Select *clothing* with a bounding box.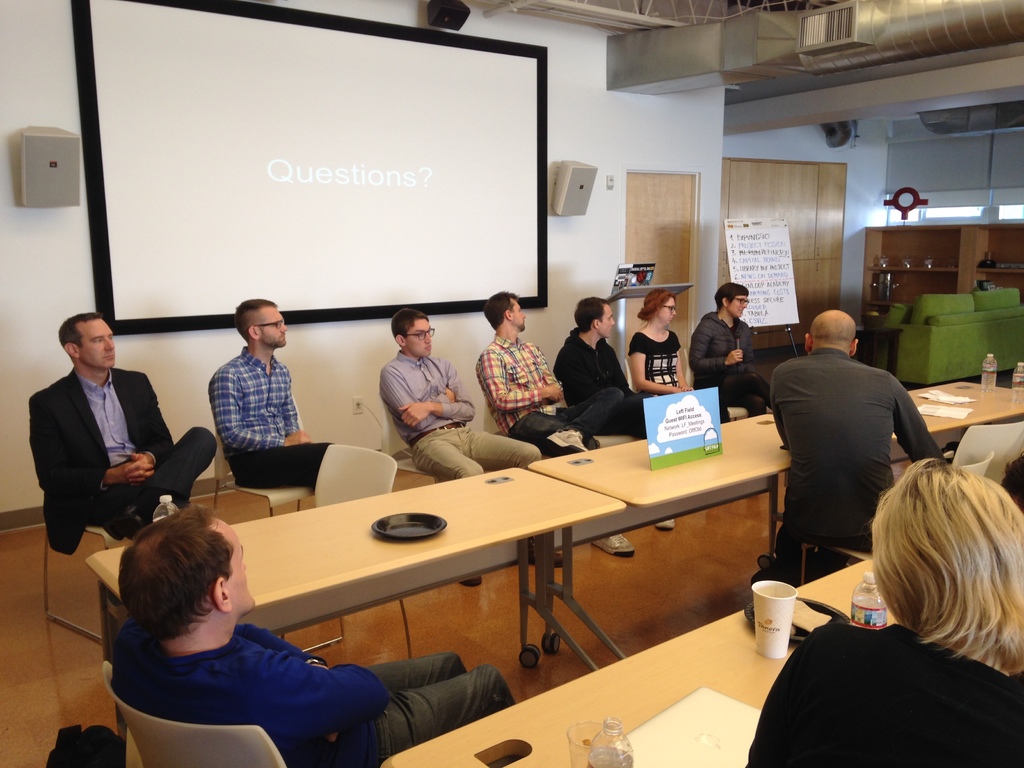
crop(26, 359, 216, 550).
